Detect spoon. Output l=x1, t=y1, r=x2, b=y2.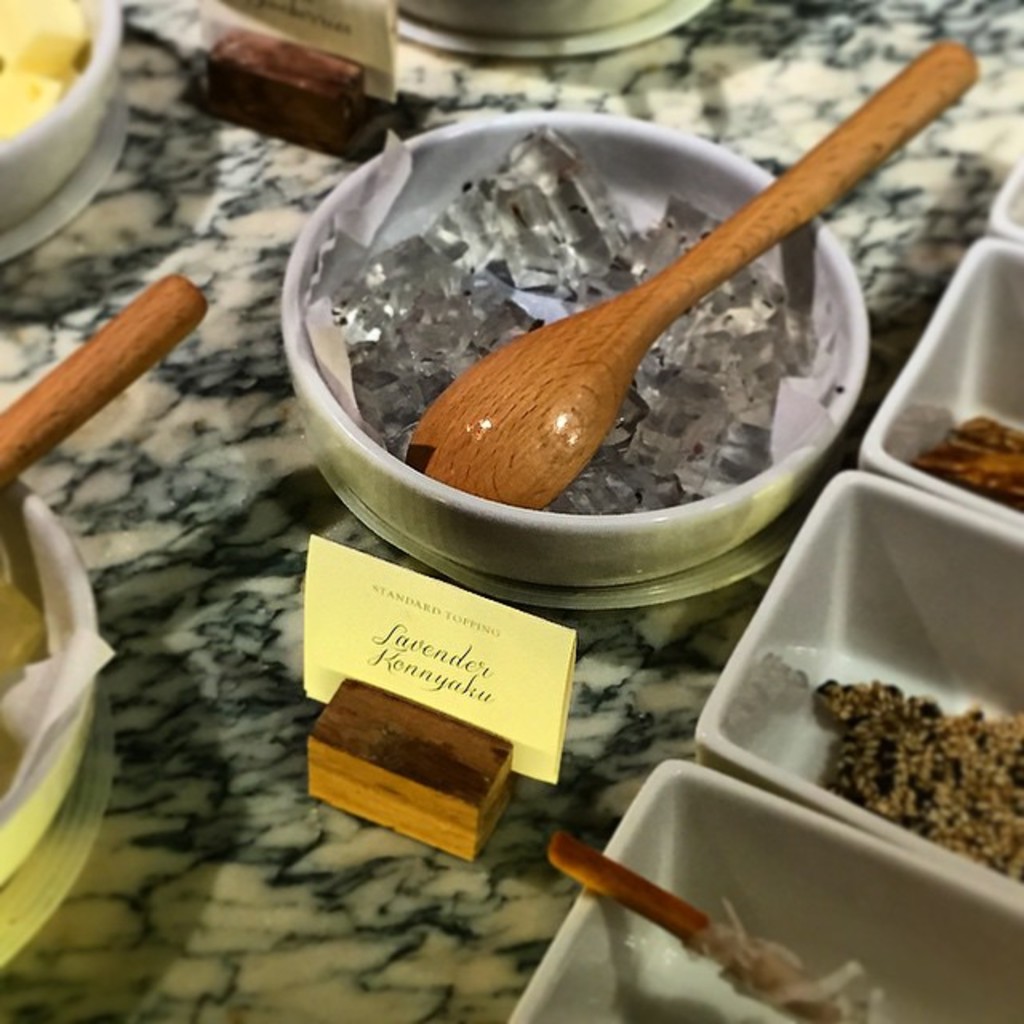
l=0, t=274, r=206, b=494.
